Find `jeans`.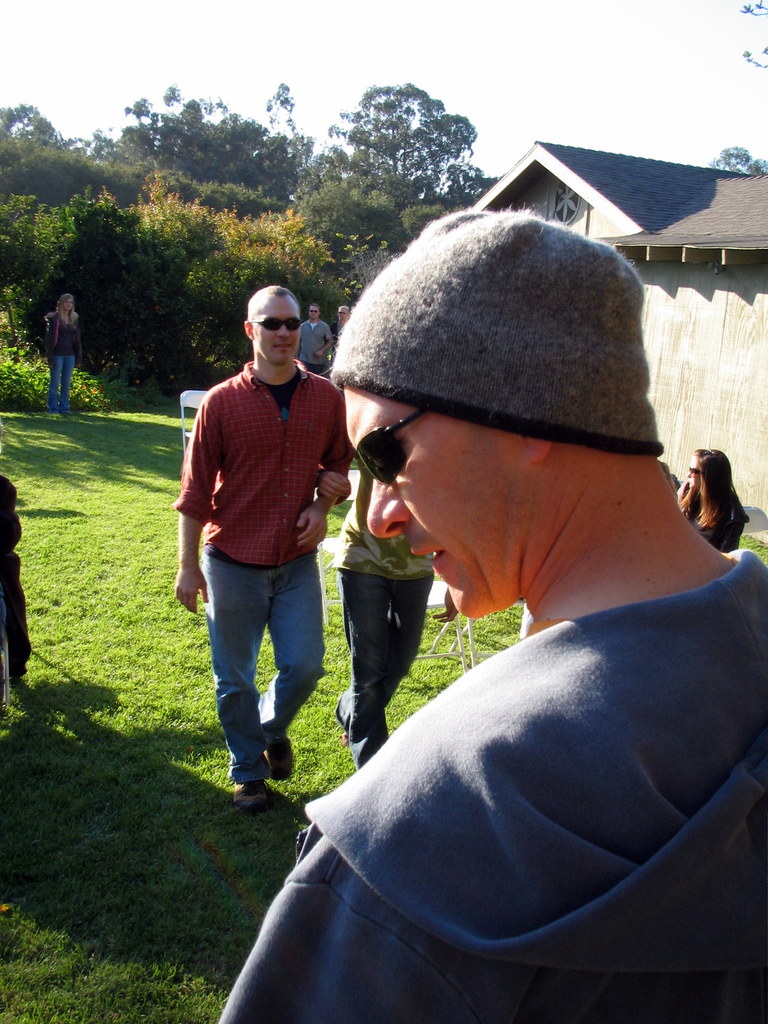
(left=336, top=568, right=434, bottom=774).
